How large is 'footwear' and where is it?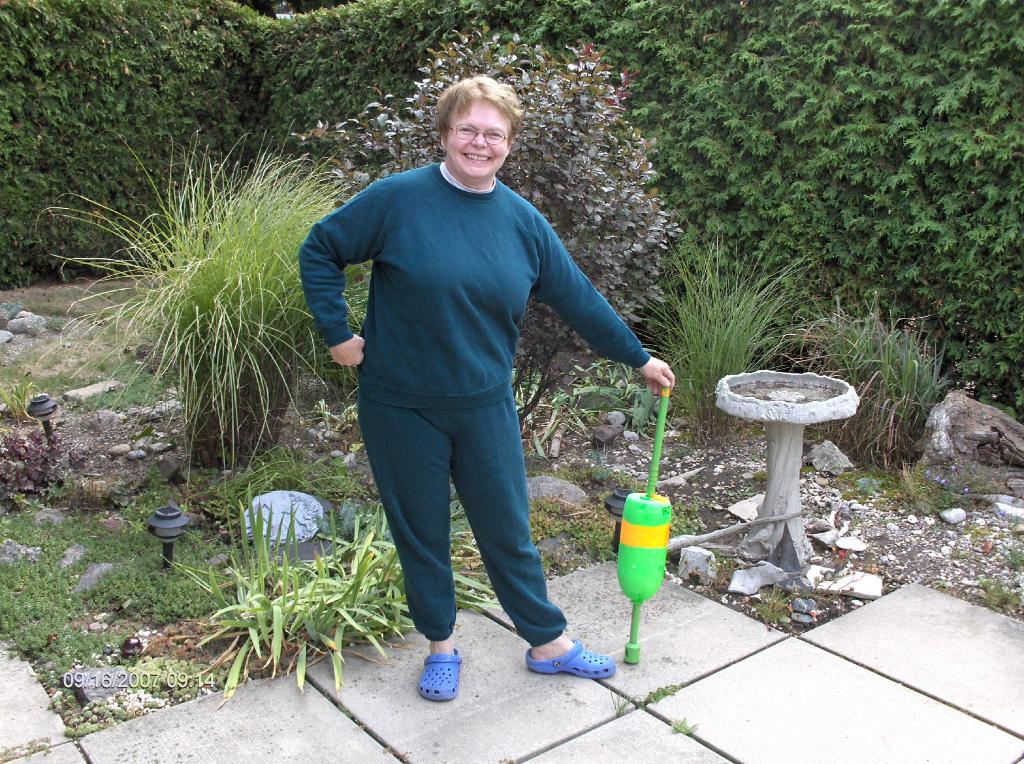
Bounding box: {"left": 419, "top": 654, "right": 463, "bottom": 701}.
